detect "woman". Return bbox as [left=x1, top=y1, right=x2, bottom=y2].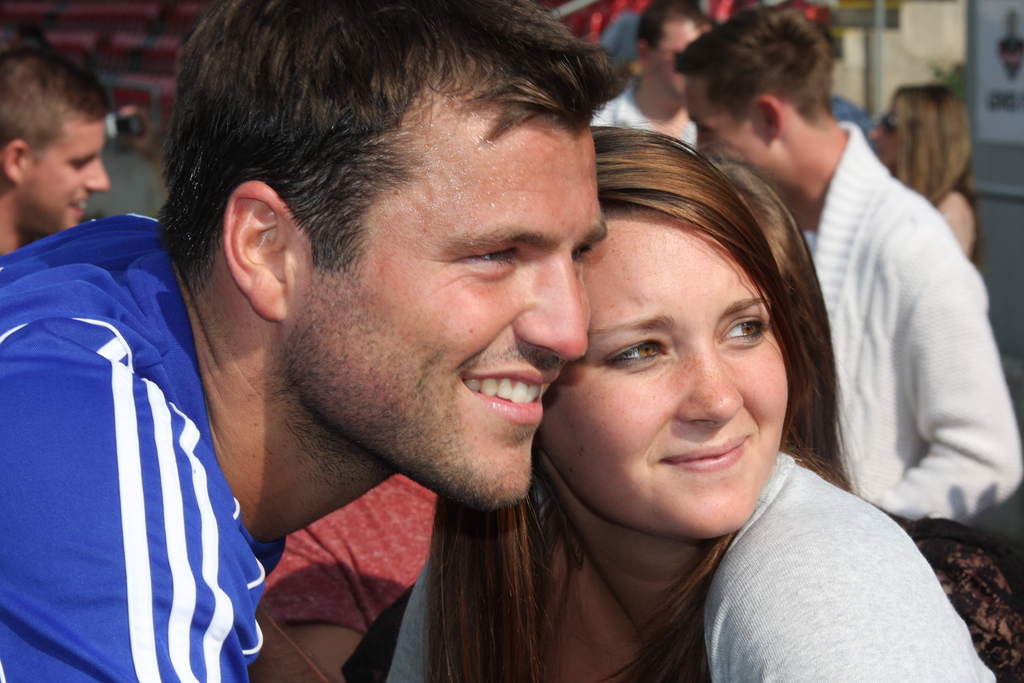
[left=386, top=123, right=1002, bottom=682].
